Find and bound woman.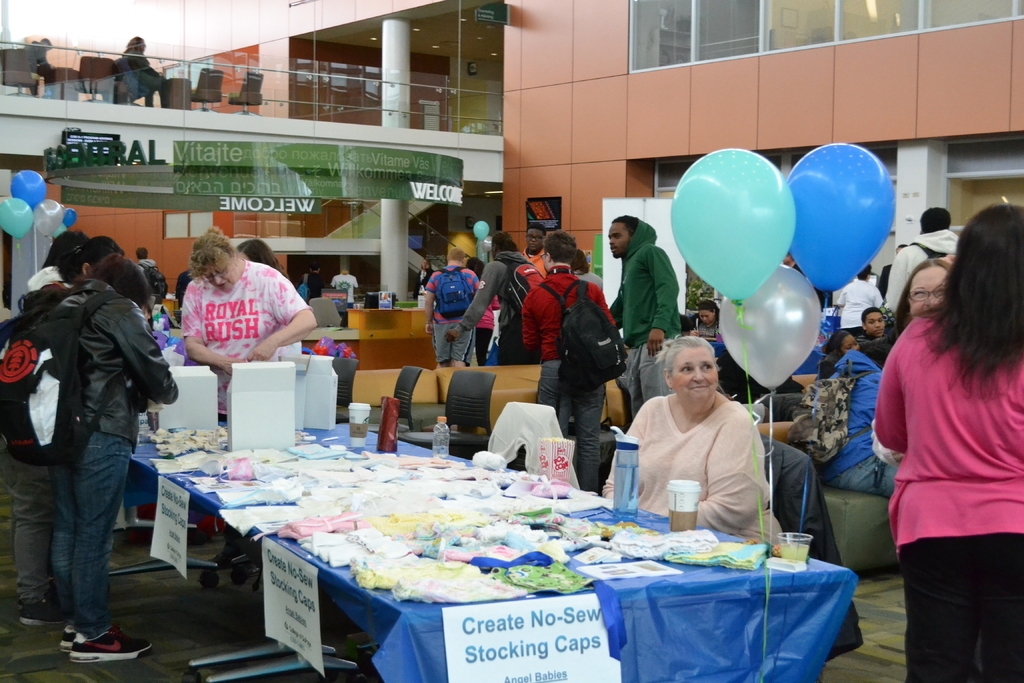
Bound: 463 256 501 366.
